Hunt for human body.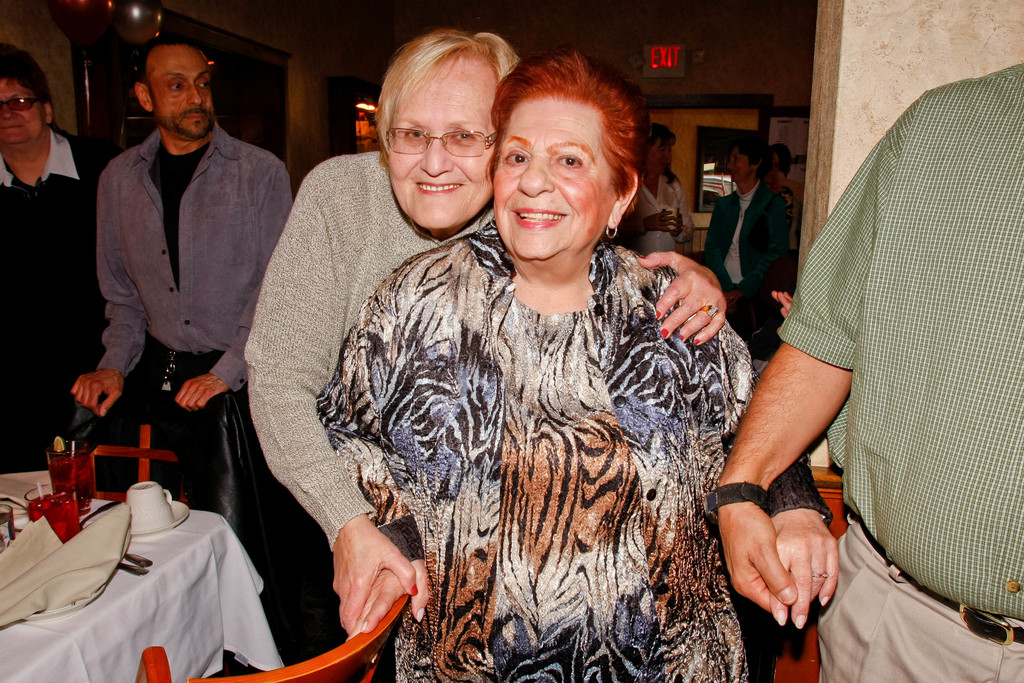
Hunted down at (x1=70, y1=45, x2=293, y2=427).
